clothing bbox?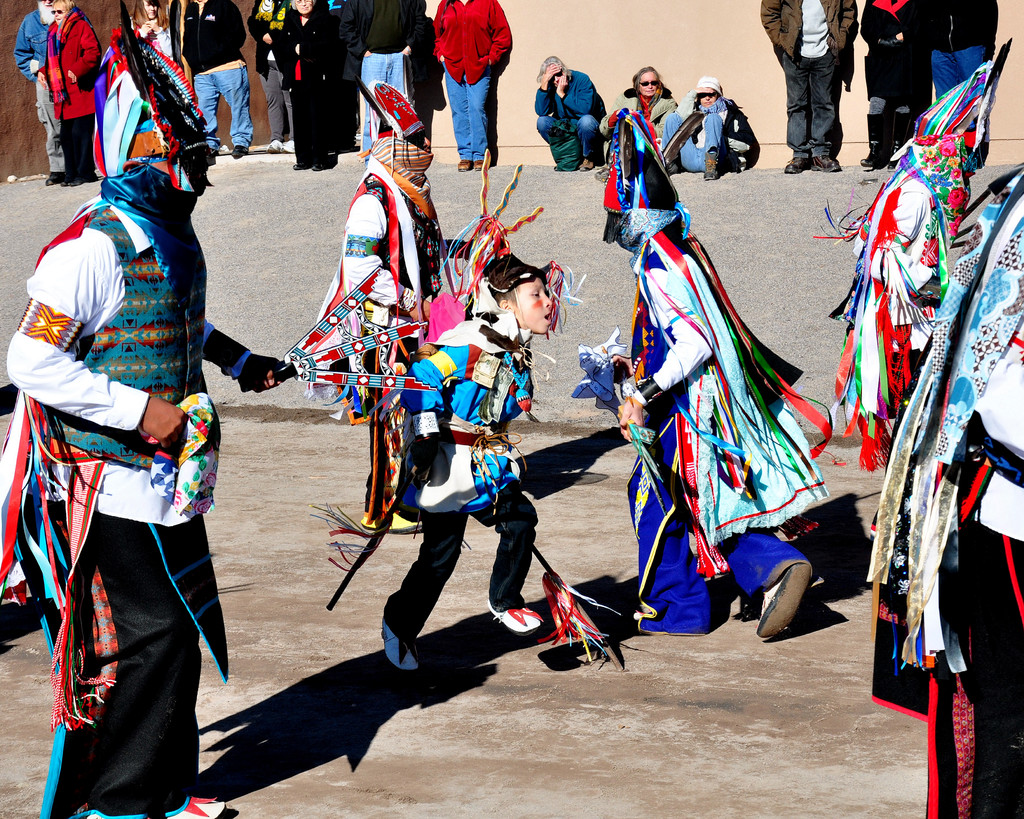
(left=393, top=283, right=530, bottom=649)
